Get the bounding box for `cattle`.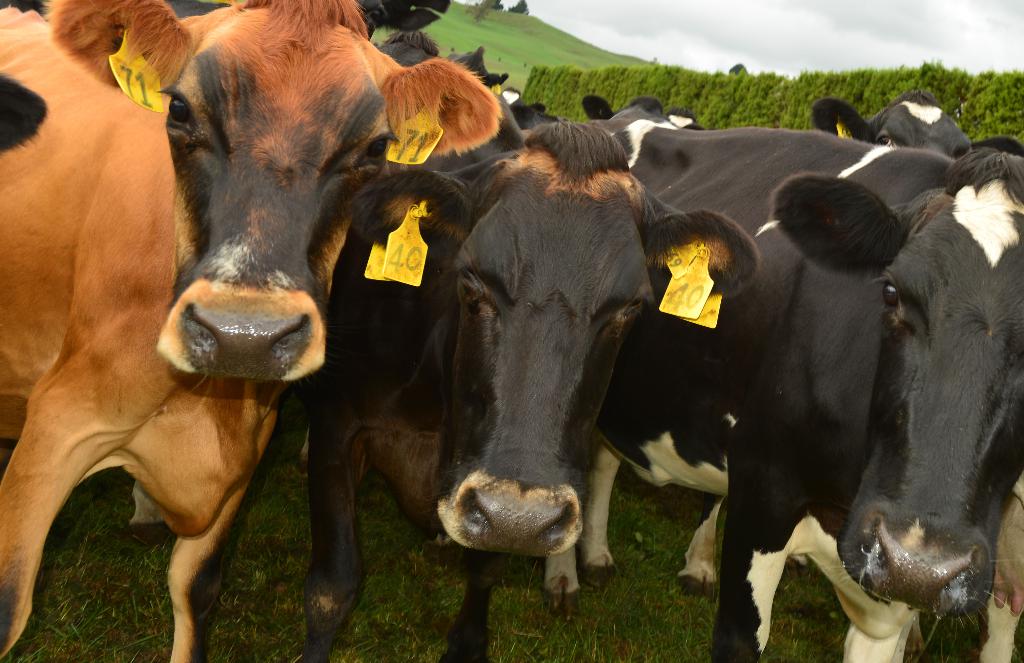
375:29:439:71.
